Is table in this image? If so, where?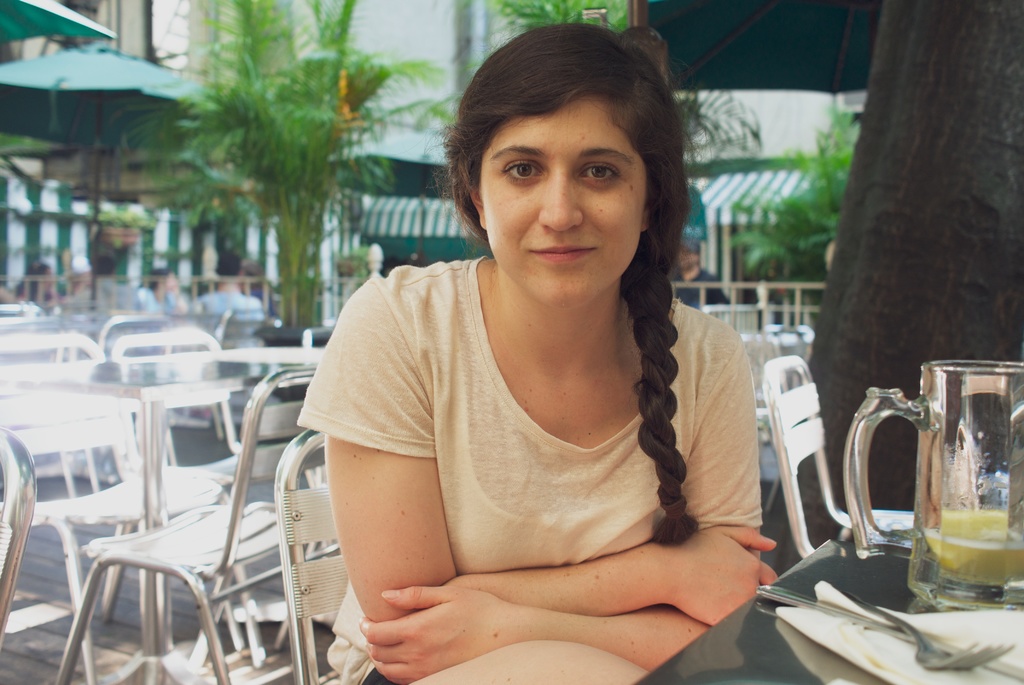
Yes, at pyautogui.locateOnScreen(5, 358, 319, 684).
